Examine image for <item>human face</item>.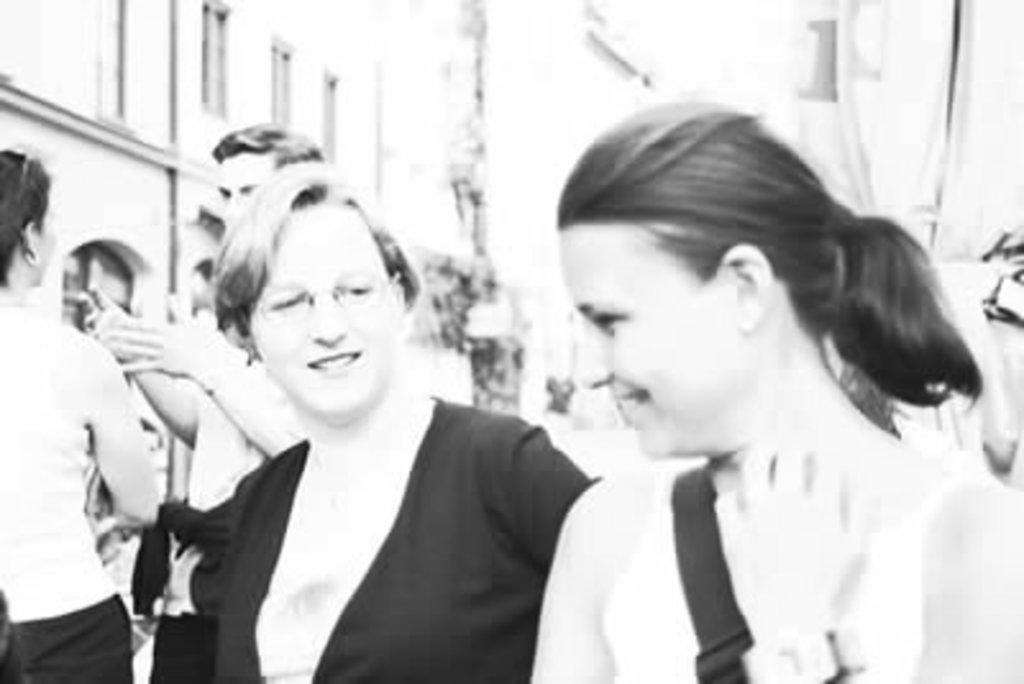
Examination result: detection(248, 200, 397, 415).
